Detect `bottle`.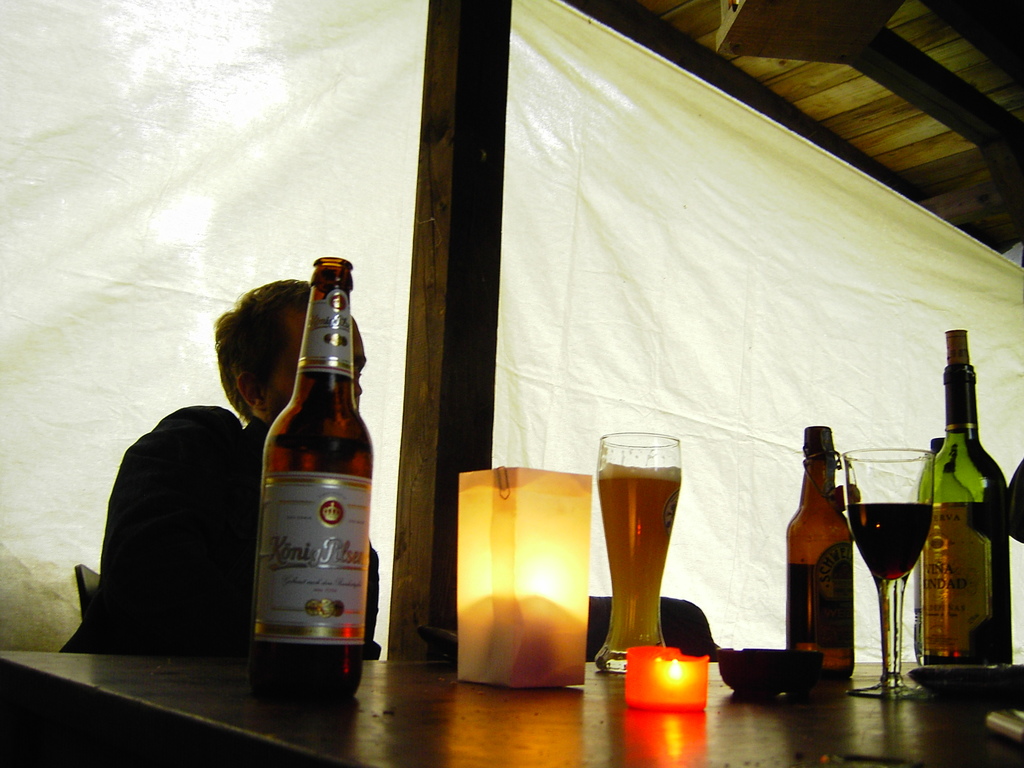
Detected at (924, 325, 1014, 671).
